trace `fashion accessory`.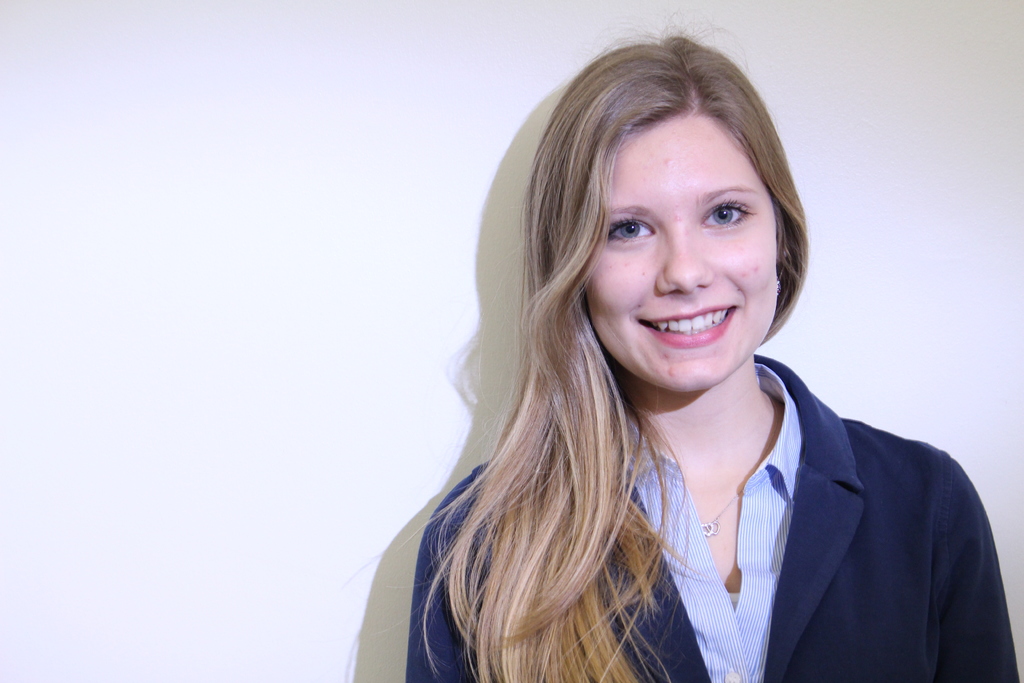
Traced to detection(777, 279, 781, 295).
